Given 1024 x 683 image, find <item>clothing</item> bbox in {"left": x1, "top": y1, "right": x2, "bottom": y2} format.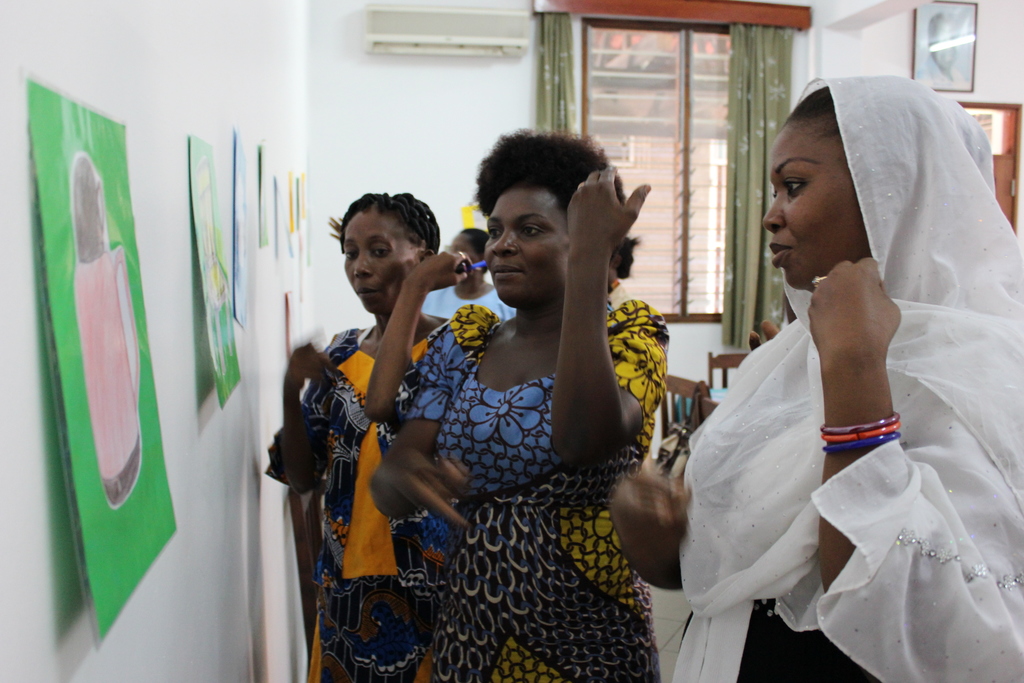
{"left": 678, "top": 155, "right": 989, "bottom": 568}.
